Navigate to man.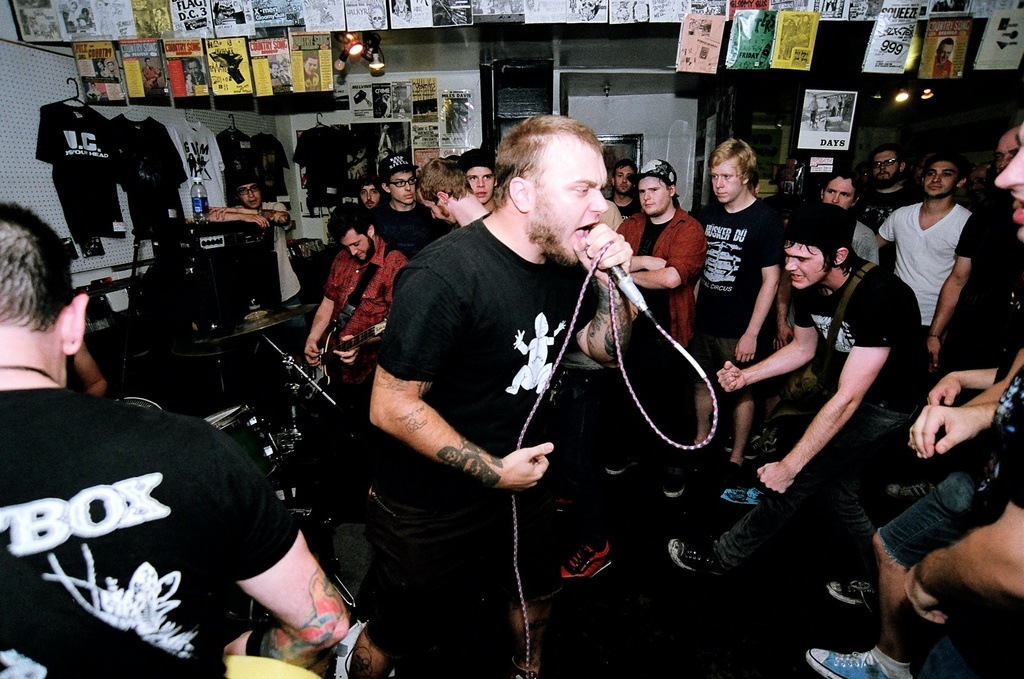
Navigation target: box(908, 485, 1023, 678).
